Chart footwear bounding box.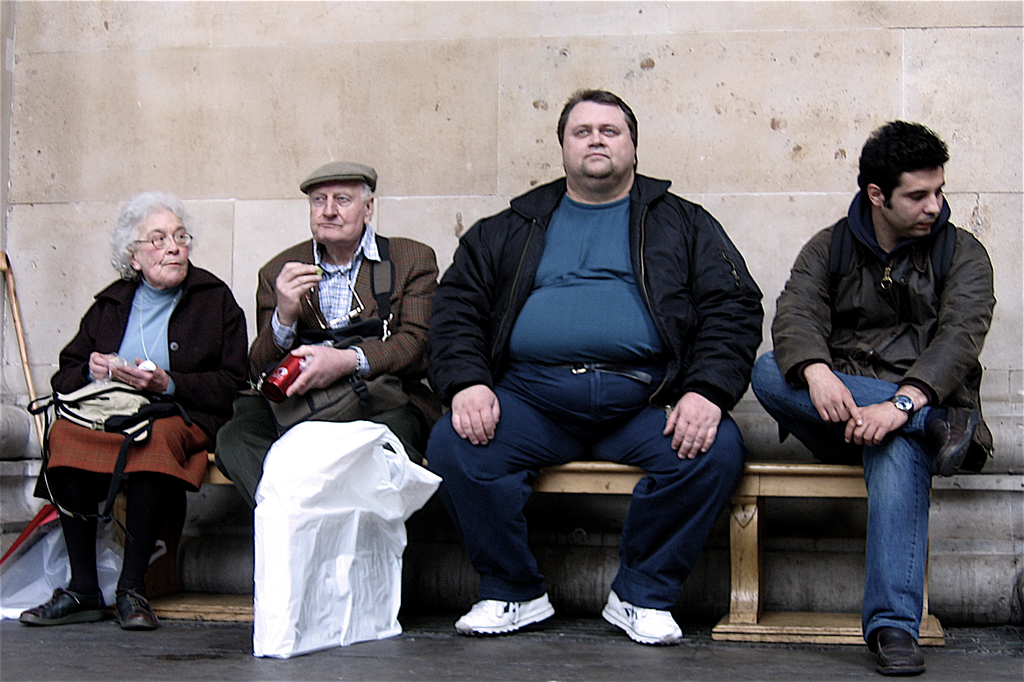
Charted: left=861, top=622, right=927, bottom=677.
